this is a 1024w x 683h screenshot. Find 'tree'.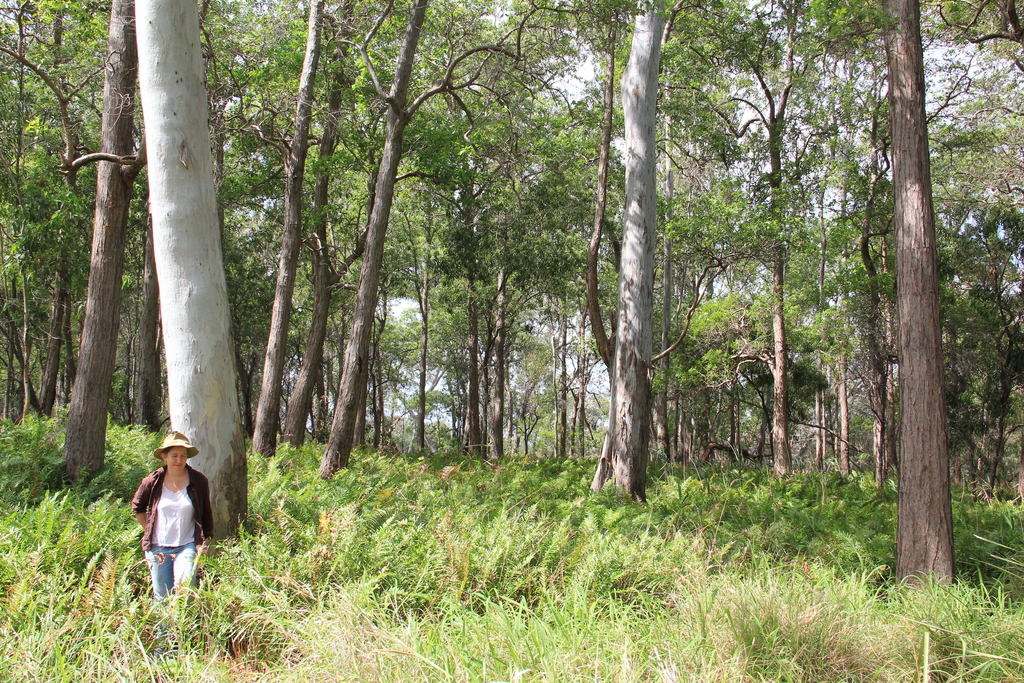
Bounding box: detection(593, 0, 671, 513).
